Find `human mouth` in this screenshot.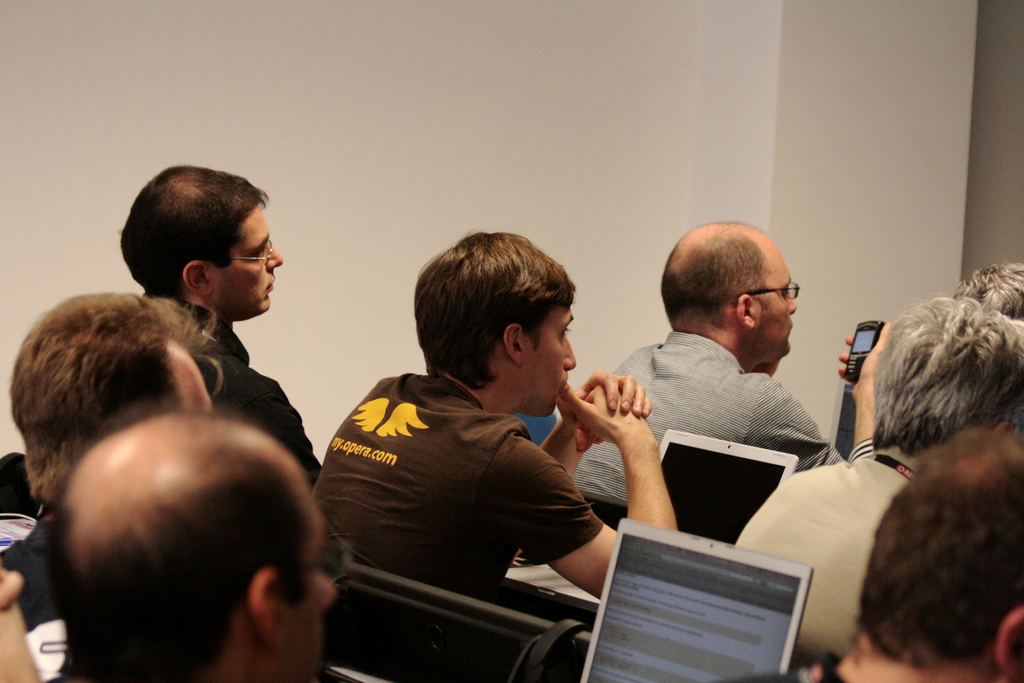
The bounding box for `human mouth` is (left=787, top=322, right=795, bottom=343).
